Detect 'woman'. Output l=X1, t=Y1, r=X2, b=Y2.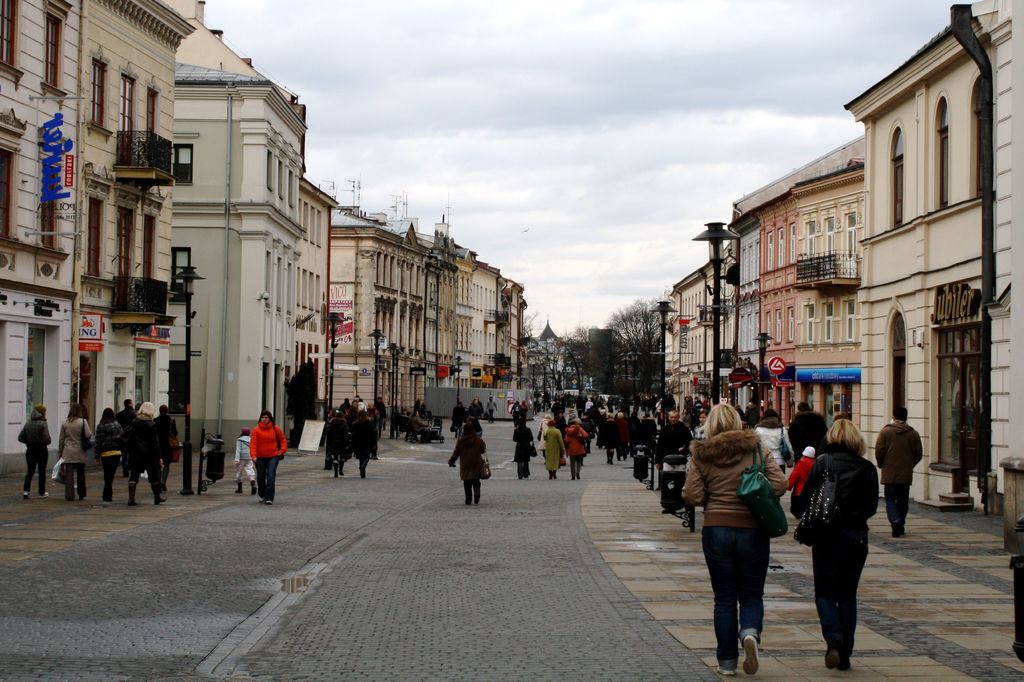
l=791, t=419, r=881, b=671.
